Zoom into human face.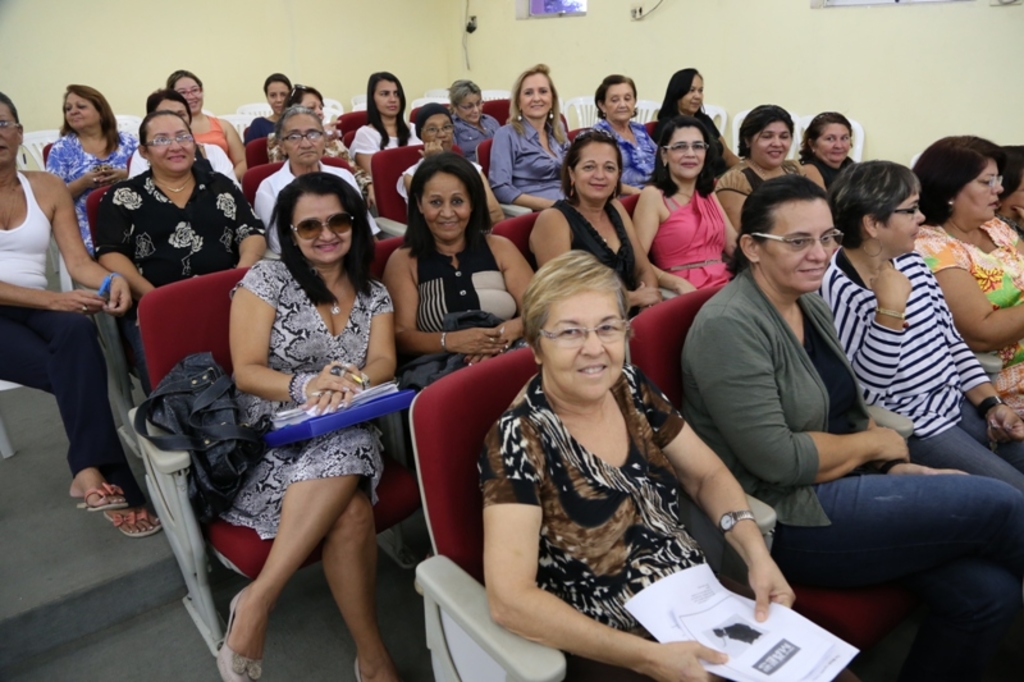
Zoom target: bbox(67, 96, 101, 127).
